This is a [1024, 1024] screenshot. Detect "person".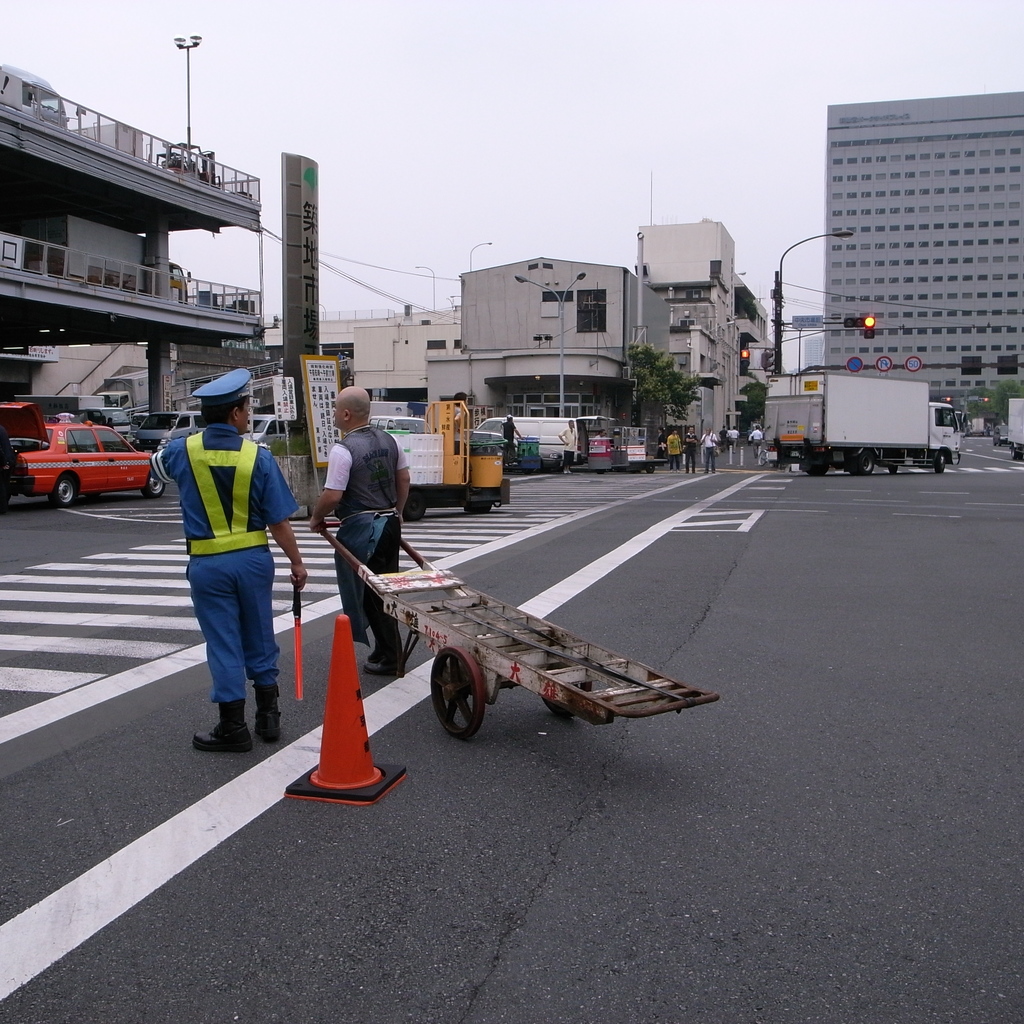
pyautogui.locateOnScreen(684, 429, 701, 476).
